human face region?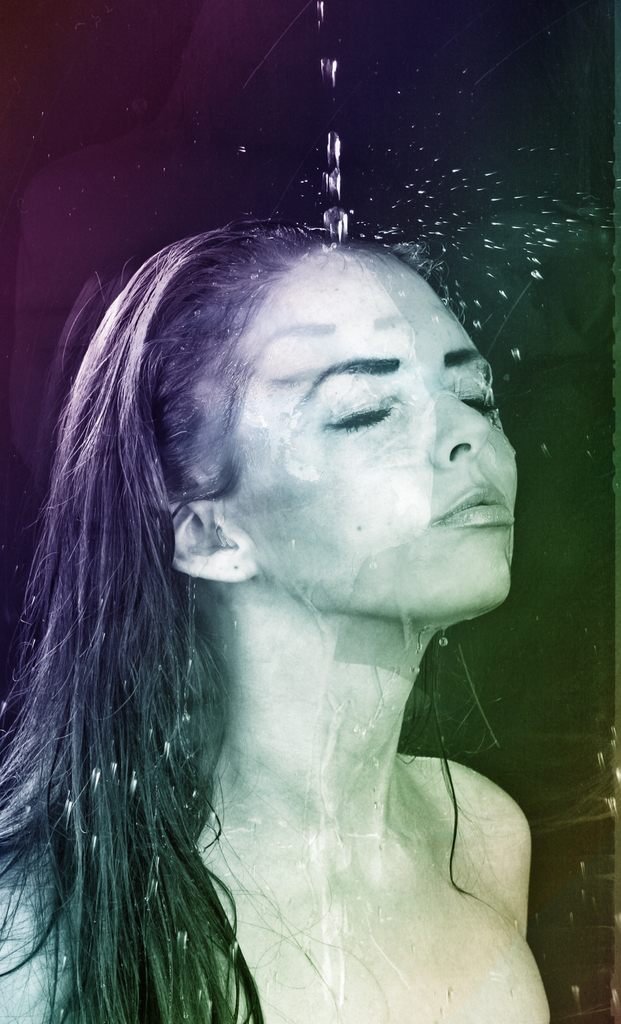
229:251:523:616
